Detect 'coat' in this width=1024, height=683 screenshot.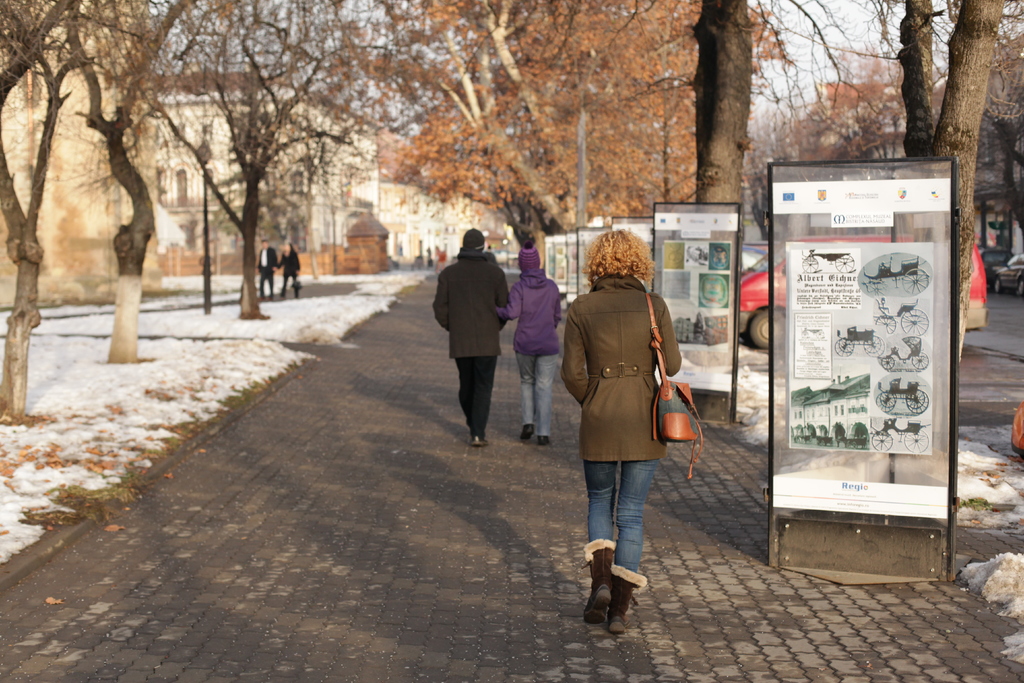
Detection: (564, 263, 678, 466).
